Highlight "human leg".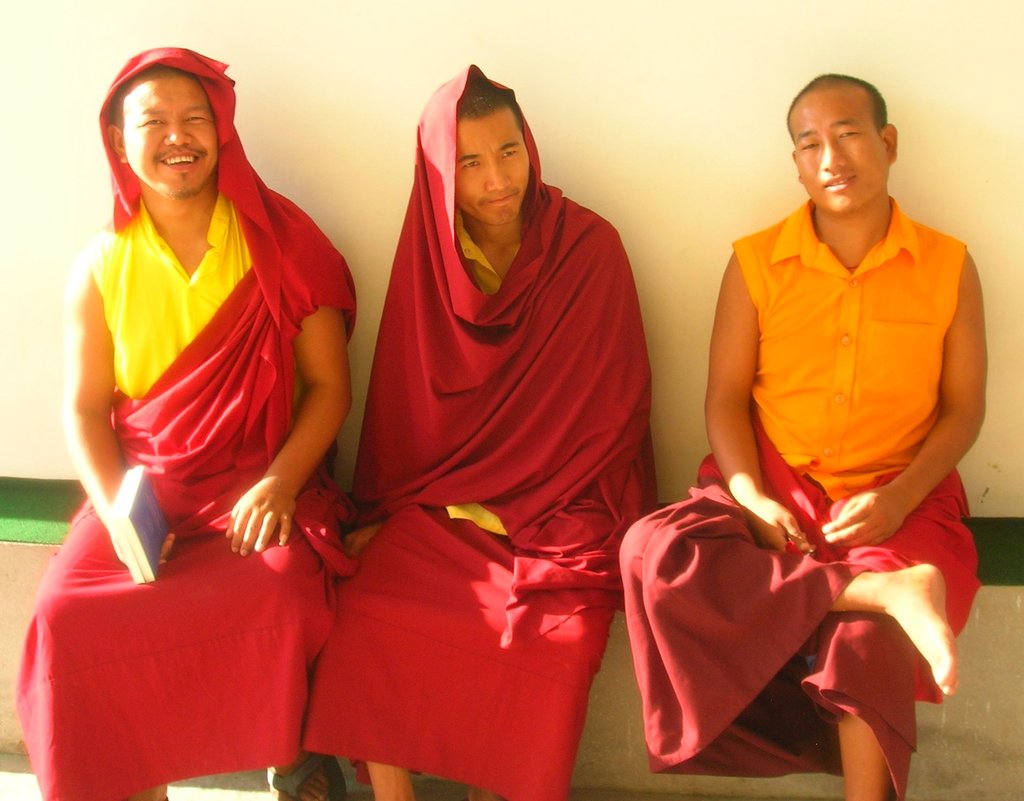
Highlighted region: <bbox>833, 560, 947, 695</bbox>.
